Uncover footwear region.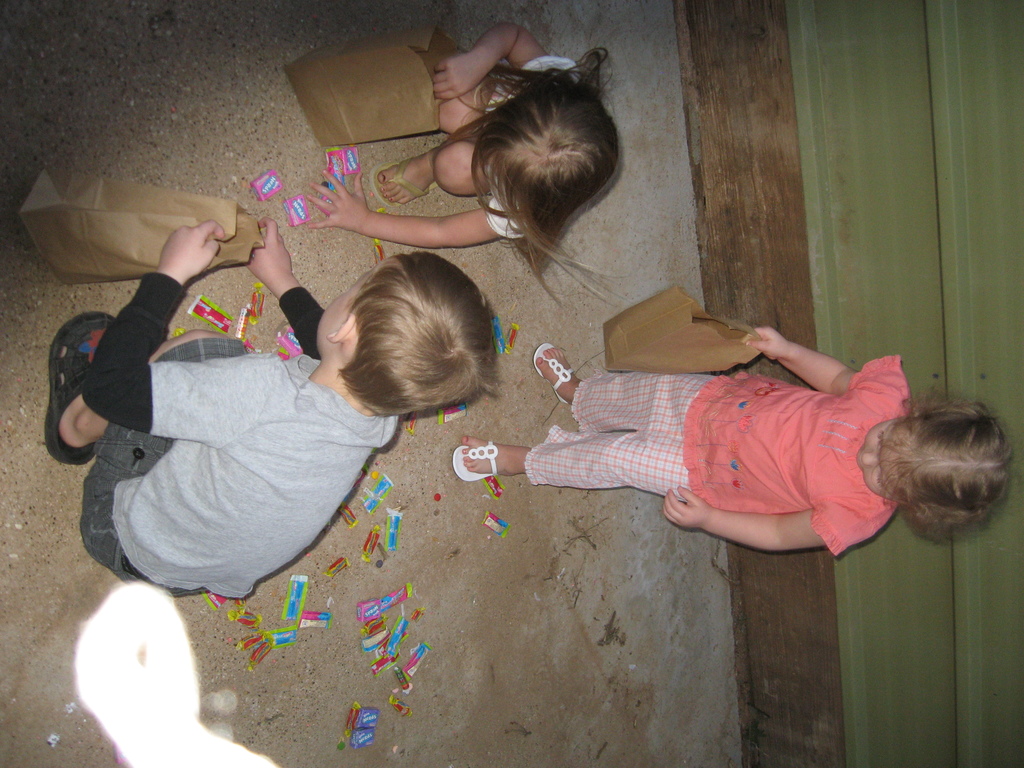
Uncovered: <bbox>452, 440, 501, 482</bbox>.
